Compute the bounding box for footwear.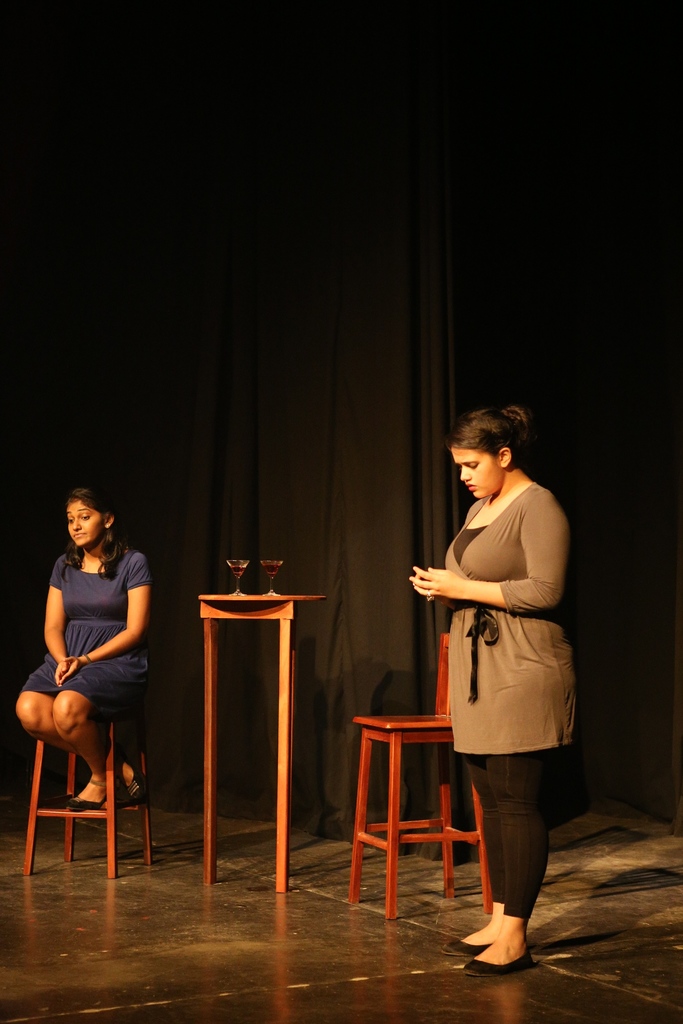
region(124, 764, 144, 801).
